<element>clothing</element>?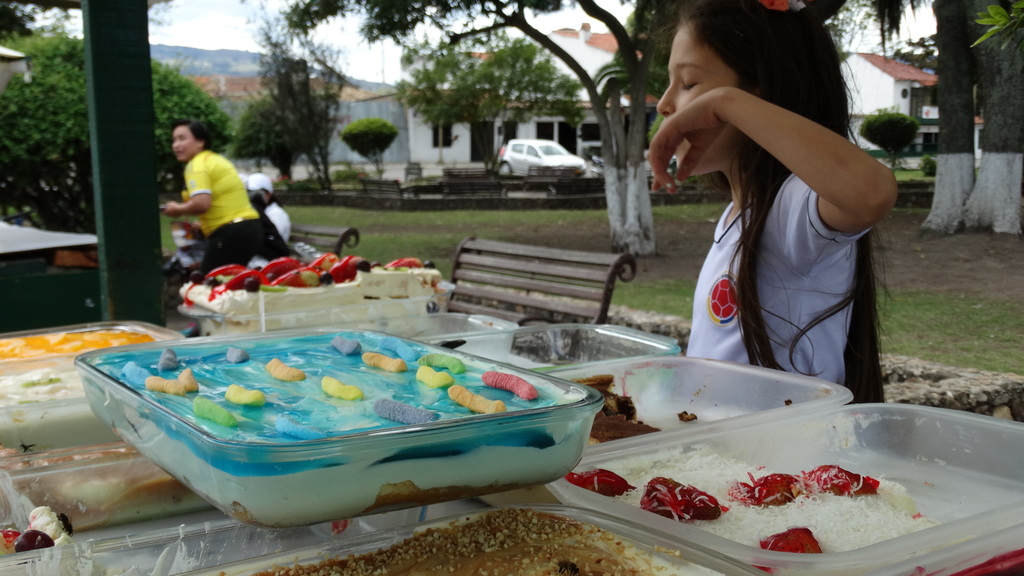
<bbox>263, 202, 288, 242</bbox>
